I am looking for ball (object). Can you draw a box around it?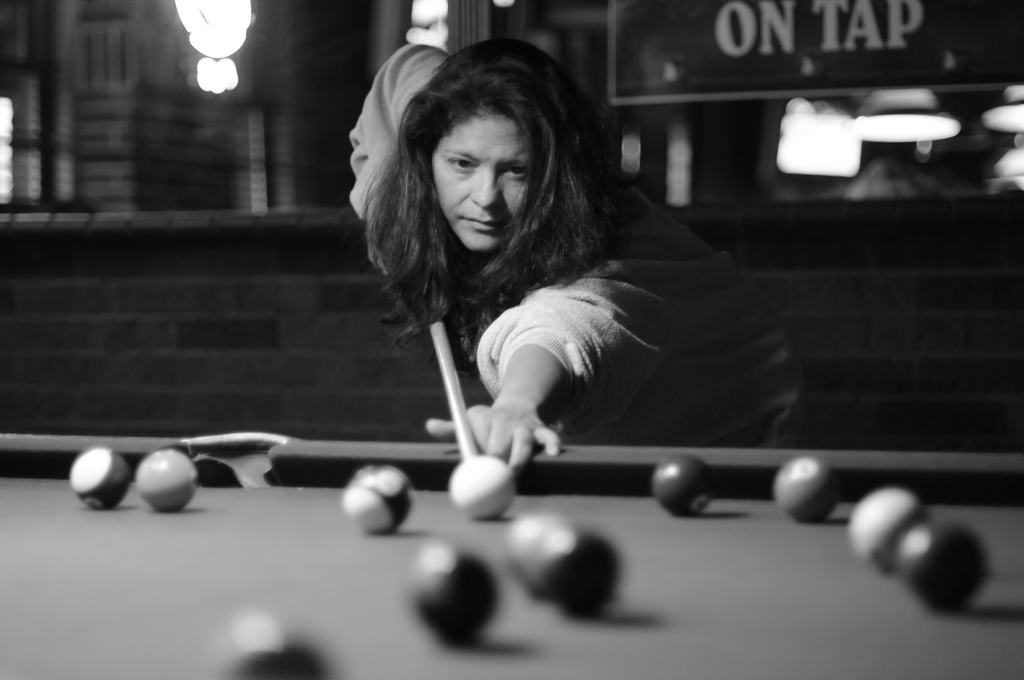
Sure, the bounding box is (left=68, top=448, right=133, bottom=509).
